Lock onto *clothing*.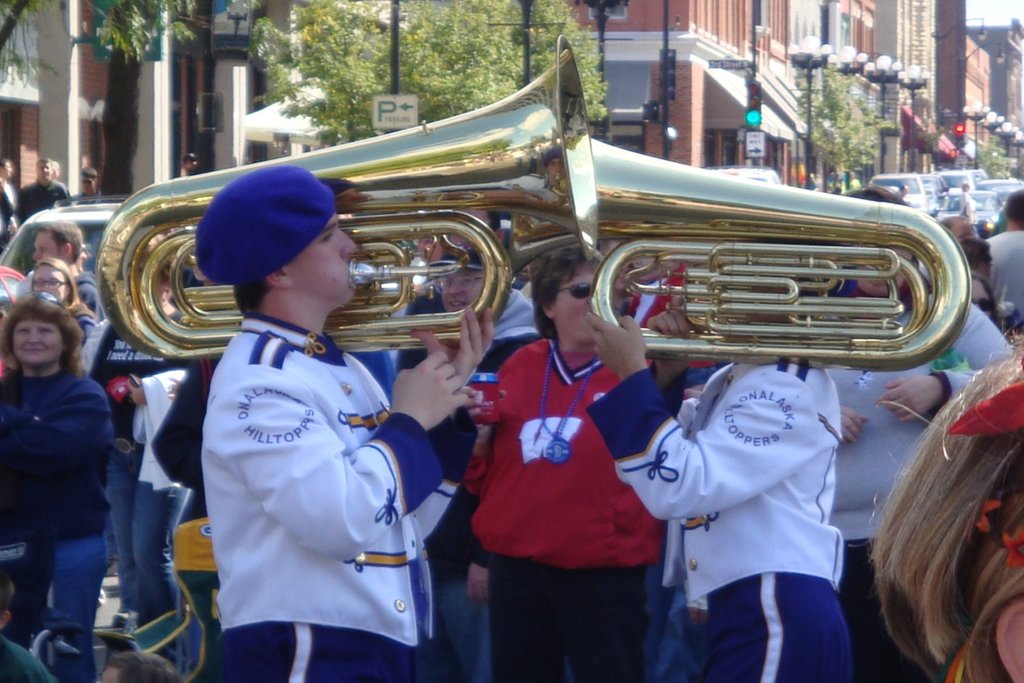
Locked: locate(138, 367, 194, 635).
